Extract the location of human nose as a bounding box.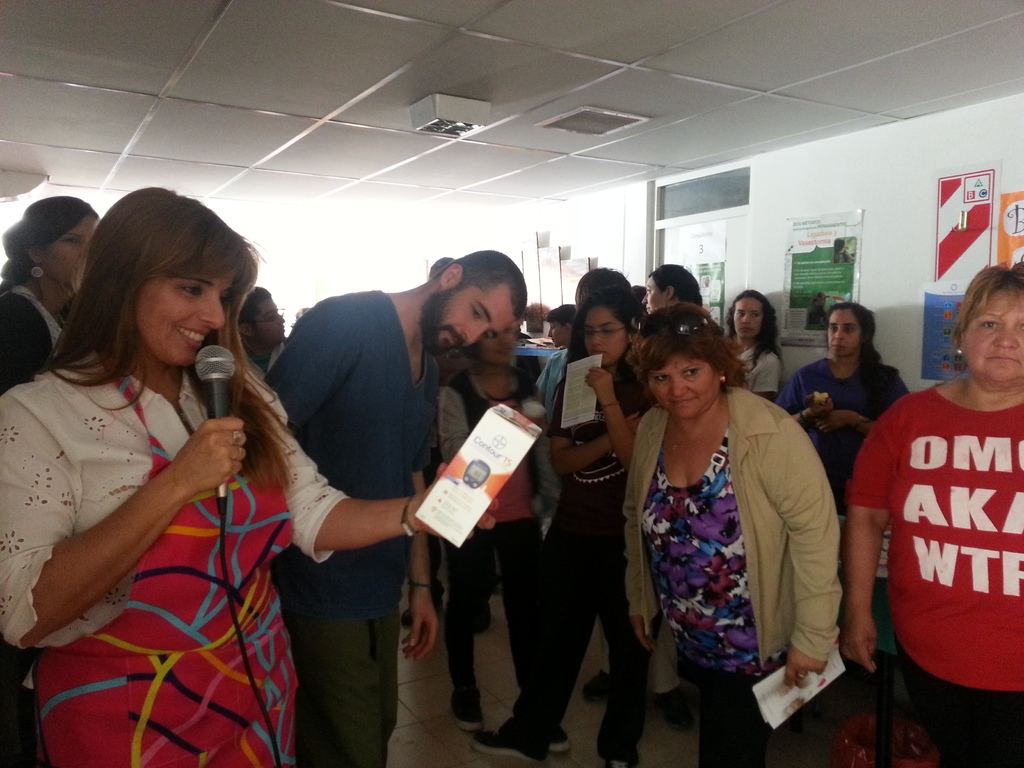
BBox(831, 331, 847, 342).
